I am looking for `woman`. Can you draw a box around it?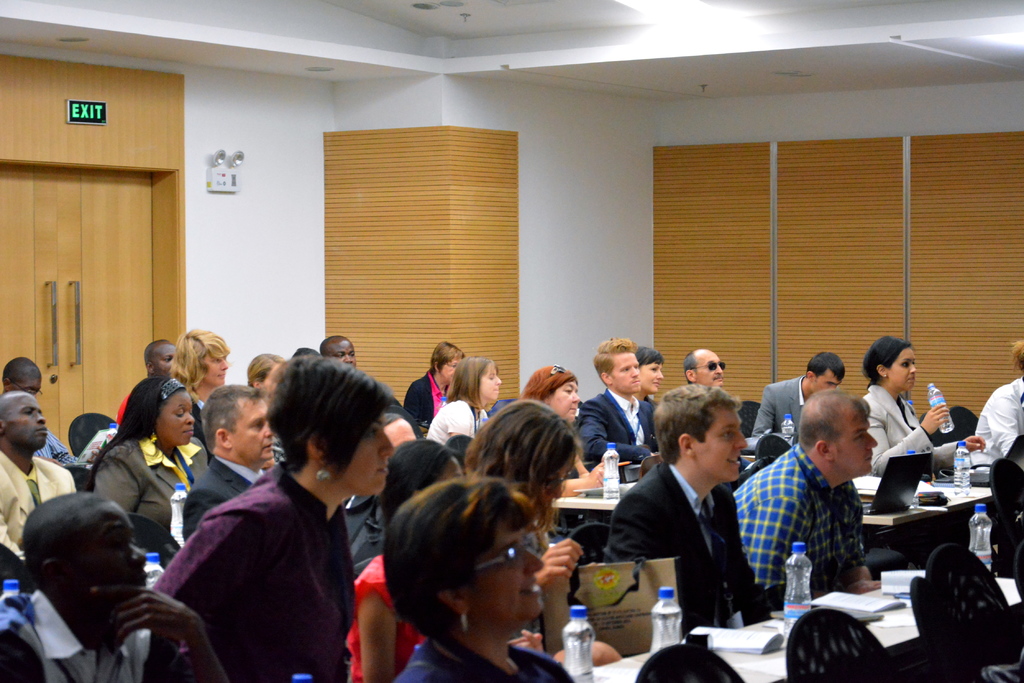
Sure, the bounding box is <bbox>859, 334, 980, 477</bbox>.
